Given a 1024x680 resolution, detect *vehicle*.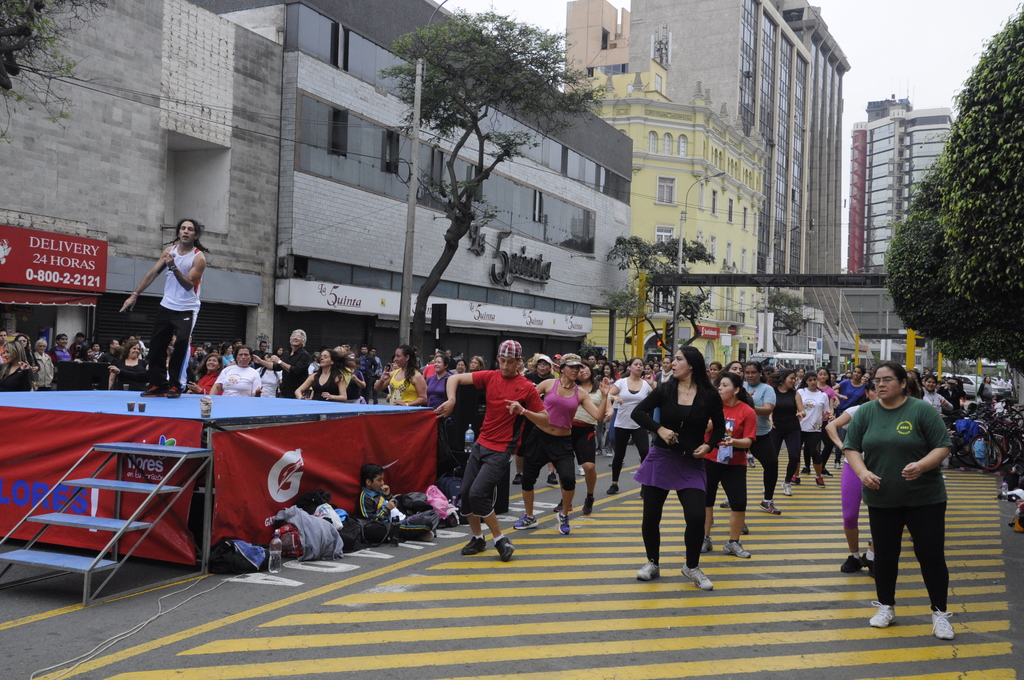
Rect(751, 352, 815, 375).
